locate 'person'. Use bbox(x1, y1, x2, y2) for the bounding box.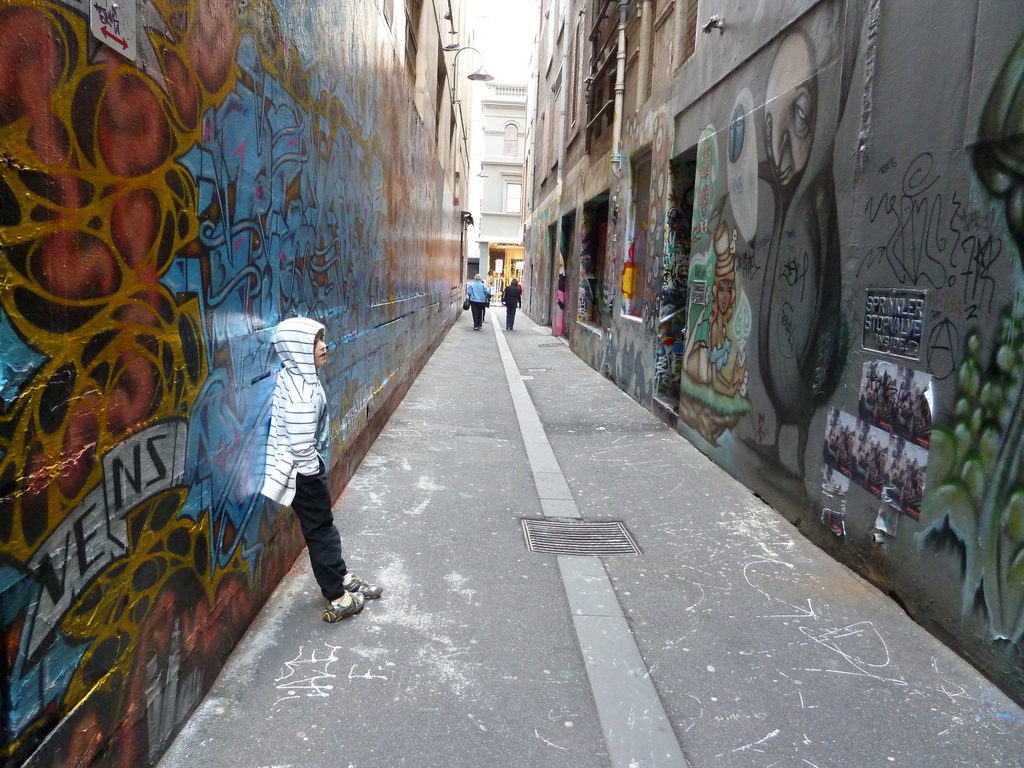
bbox(500, 278, 521, 330).
